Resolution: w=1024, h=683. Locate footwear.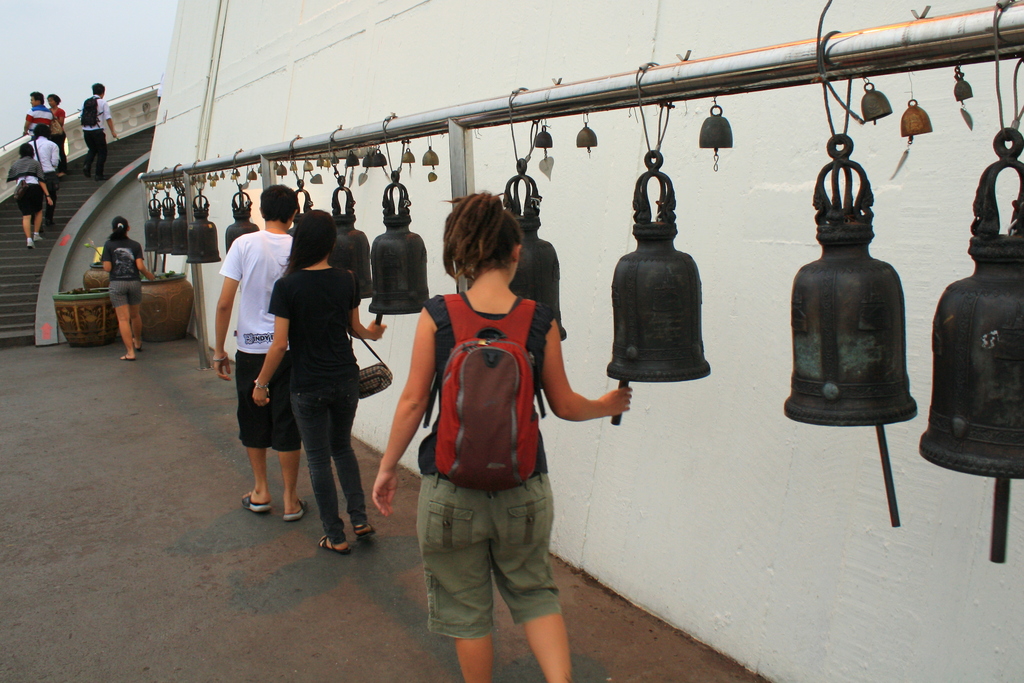
135:339:147:351.
